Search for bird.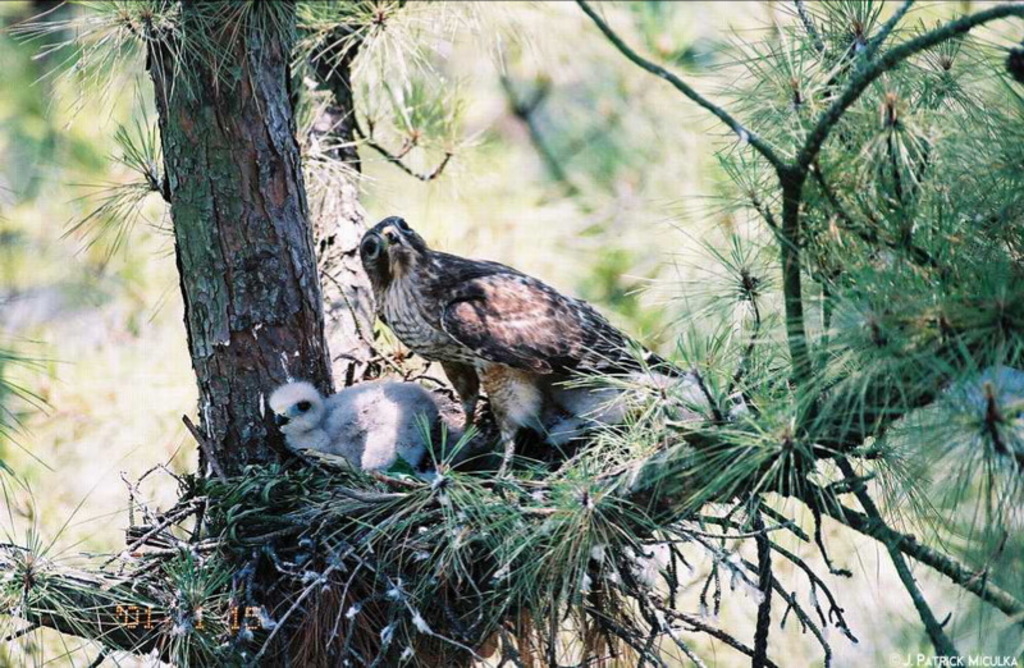
Found at <box>364,214,690,465</box>.
